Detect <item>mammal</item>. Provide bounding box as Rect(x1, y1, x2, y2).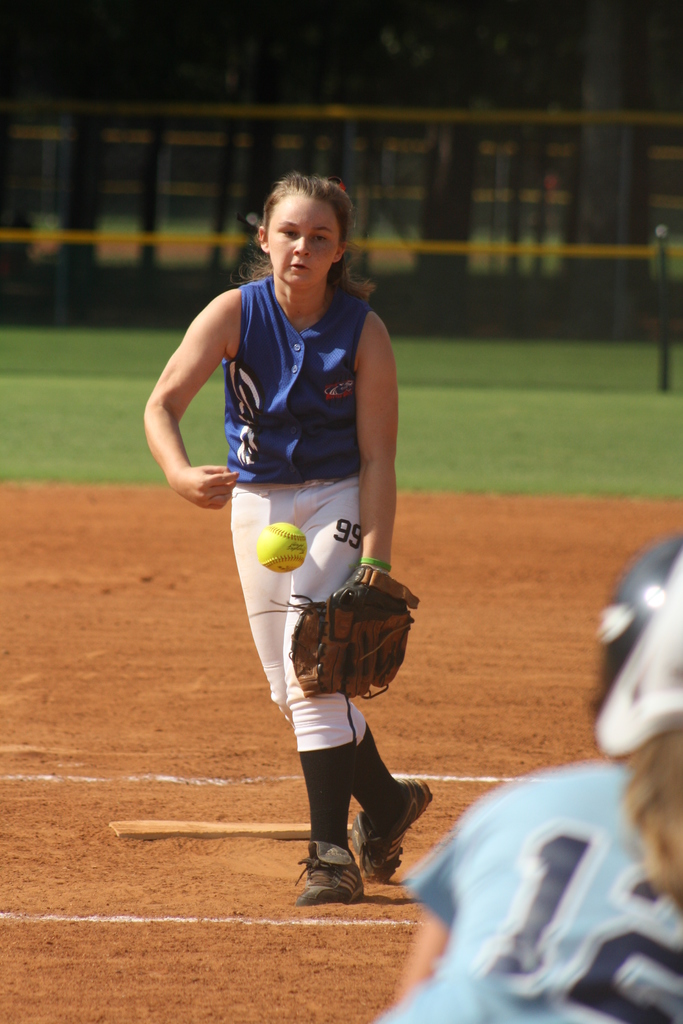
Rect(142, 174, 425, 913).
